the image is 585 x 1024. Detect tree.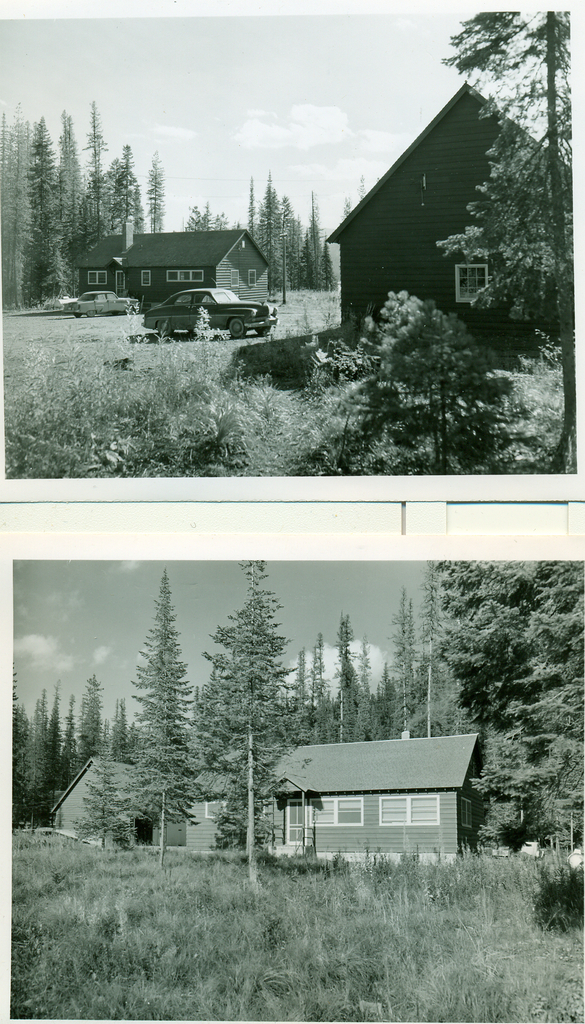
Detection: l=434, t=8, r=584, b=473.
